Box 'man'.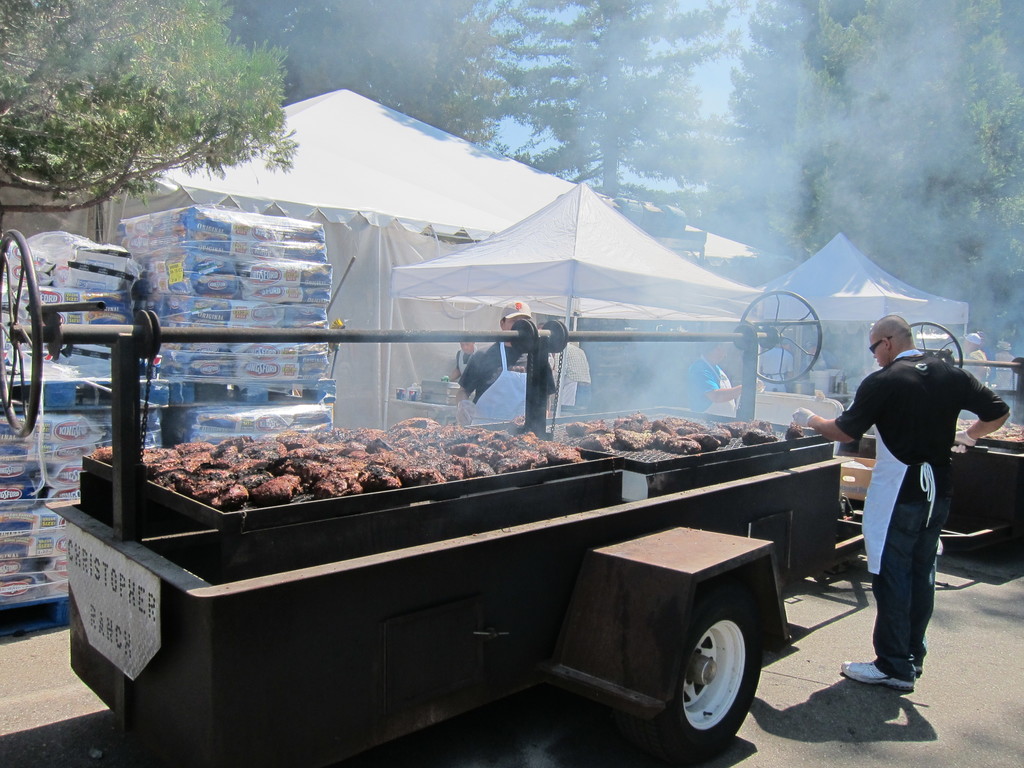
left=551, top=338, right=593, bottom=420.
